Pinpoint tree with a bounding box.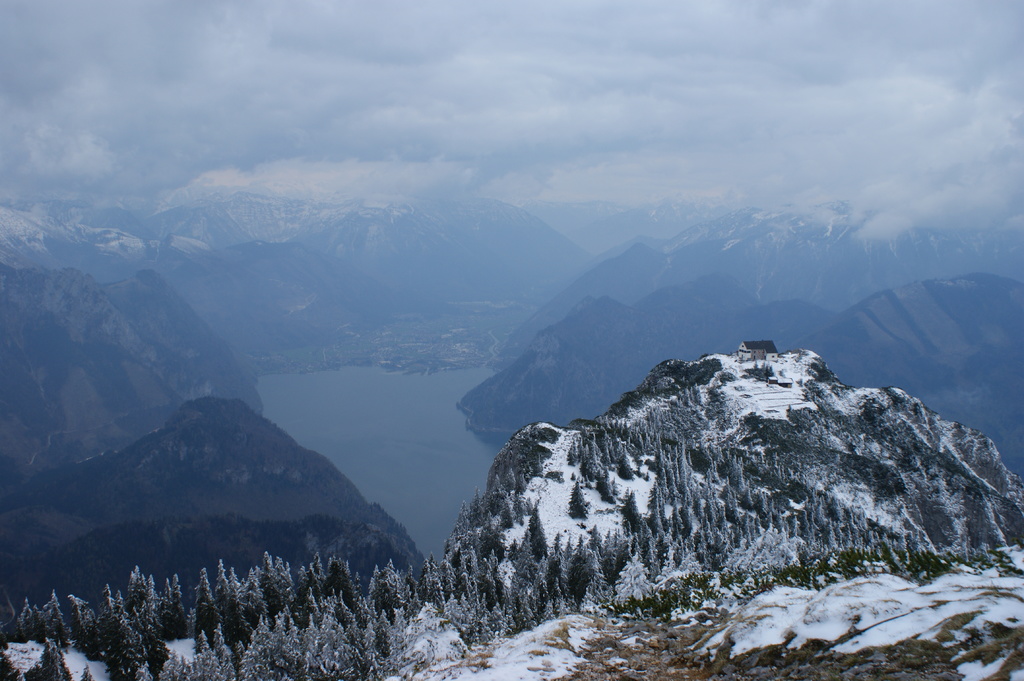
bbox=[229, 566, 249, 636].
